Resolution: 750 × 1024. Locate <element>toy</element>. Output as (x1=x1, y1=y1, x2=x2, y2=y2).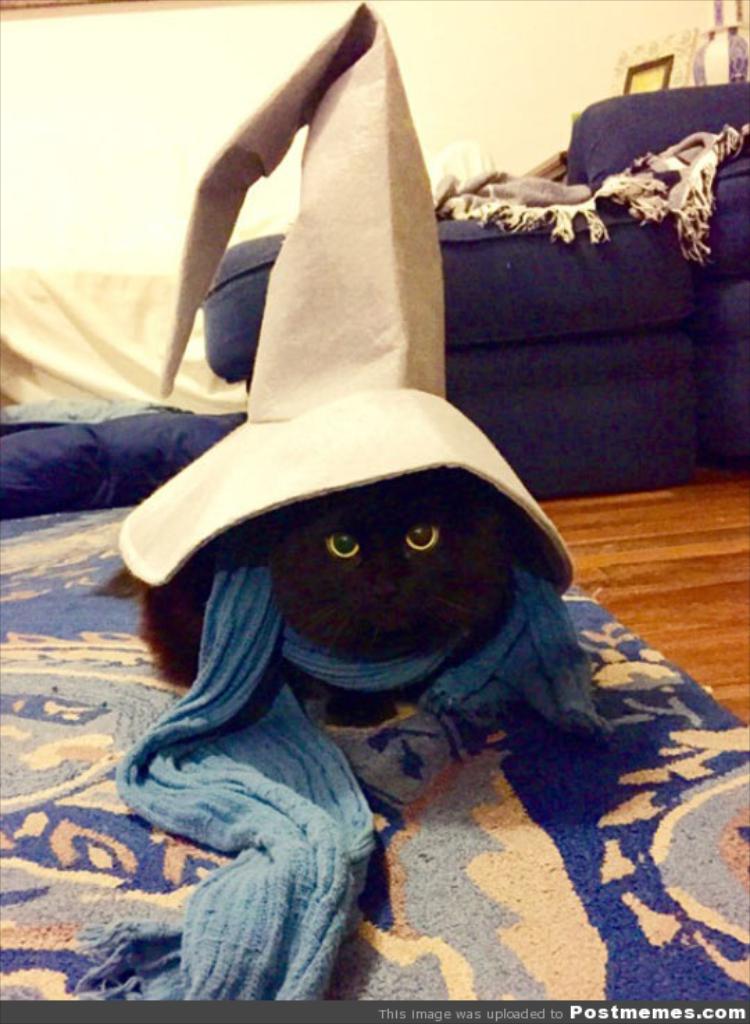
(x1=61, y1=0, x2=613, y2=996).
